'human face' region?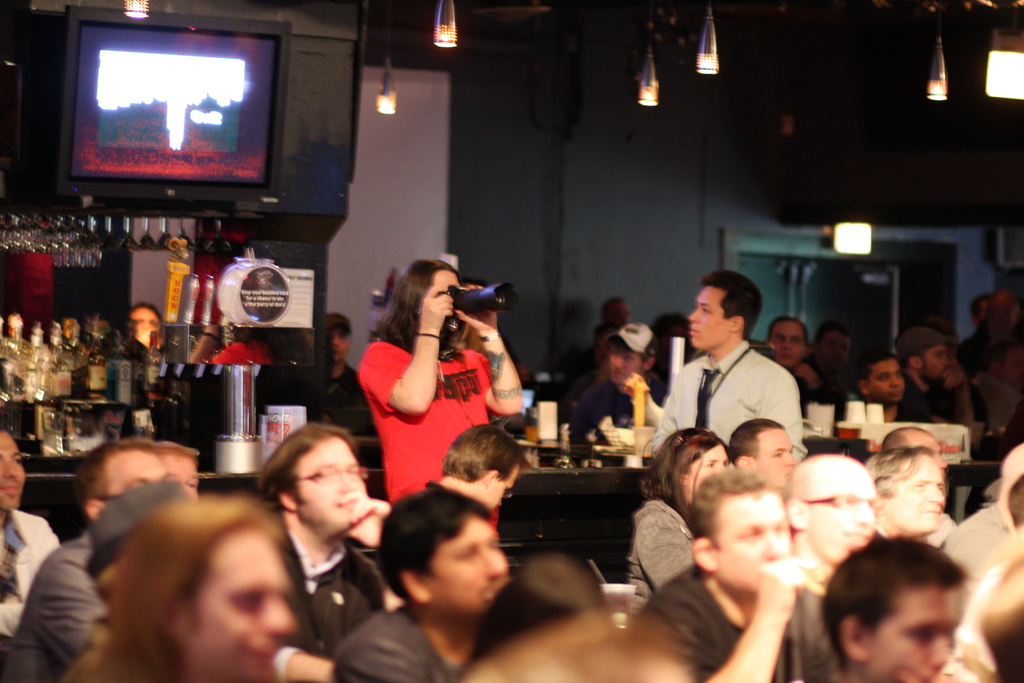
[605, 344, 643, 375]
